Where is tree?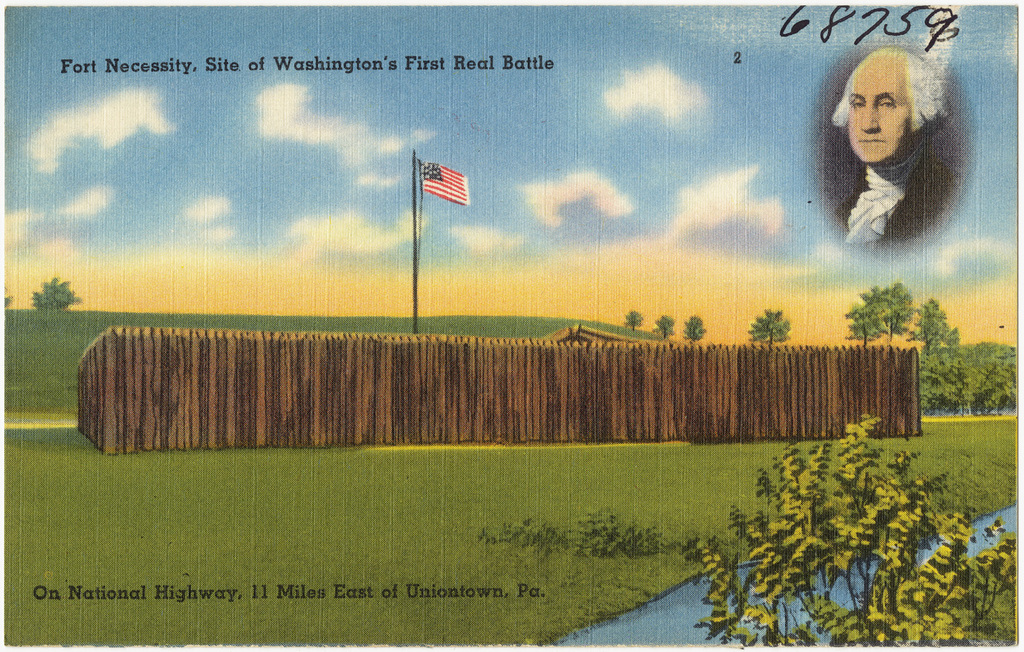
bbox=[474, 503, 662, 558].
